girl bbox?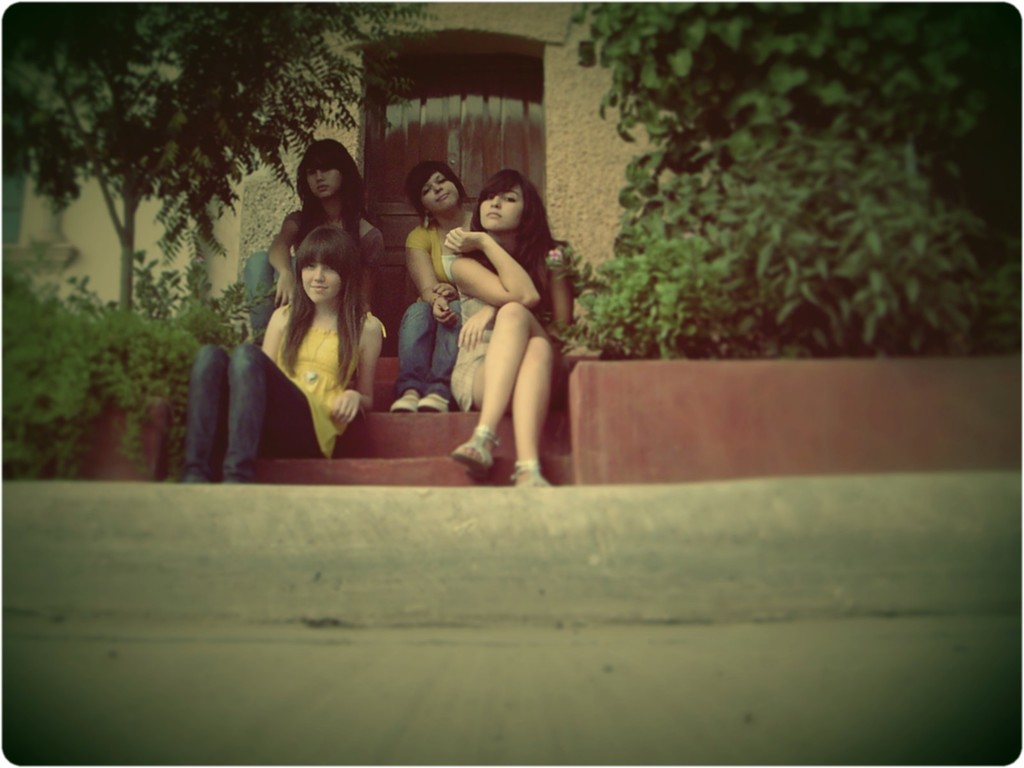
<bbox>241, 139, 385, 348</bbox>
